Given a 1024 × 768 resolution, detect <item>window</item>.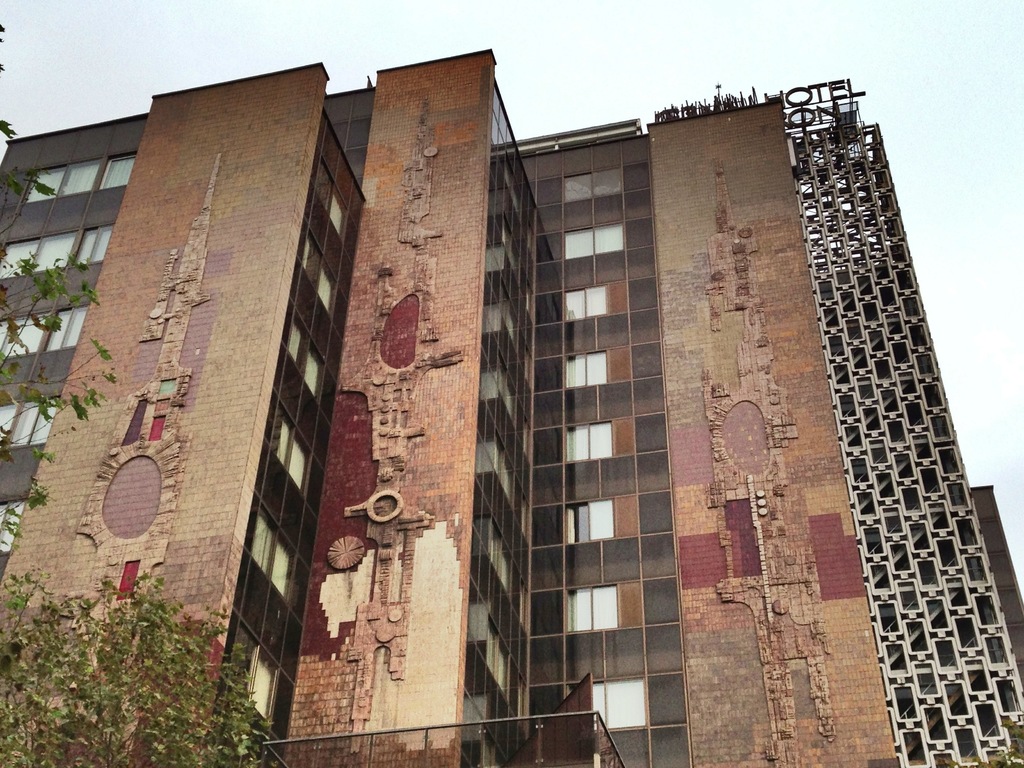
bbox=[13, 395, 60, 445].
